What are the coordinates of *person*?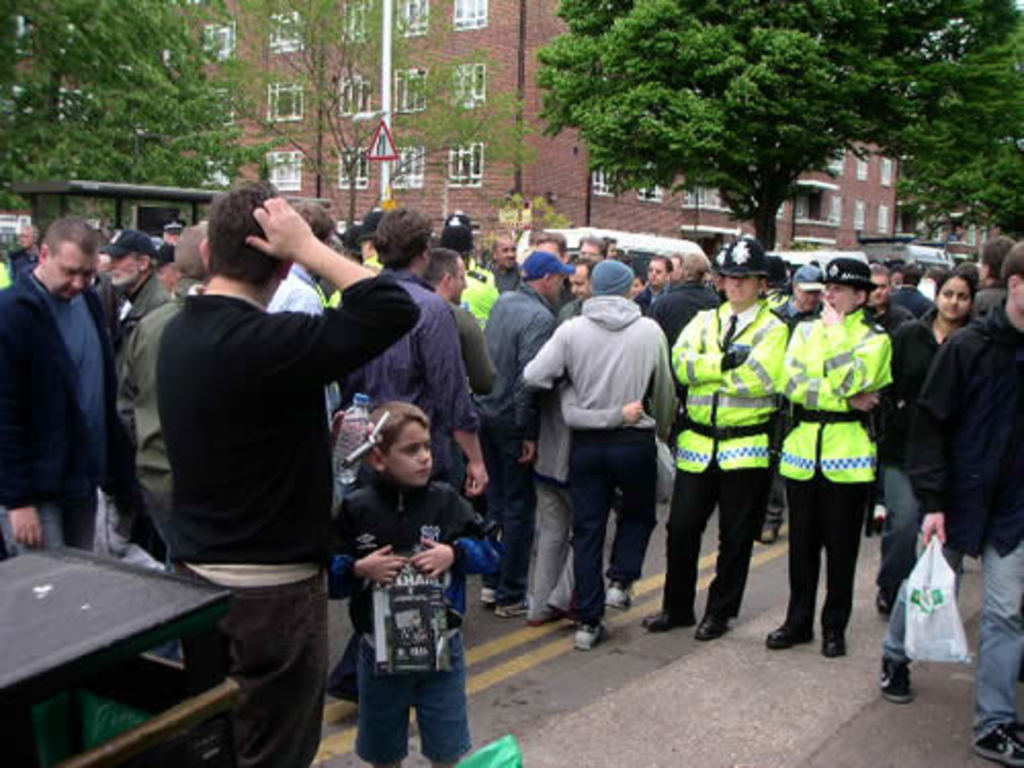
l=526, t=367, r=643, b=625.
